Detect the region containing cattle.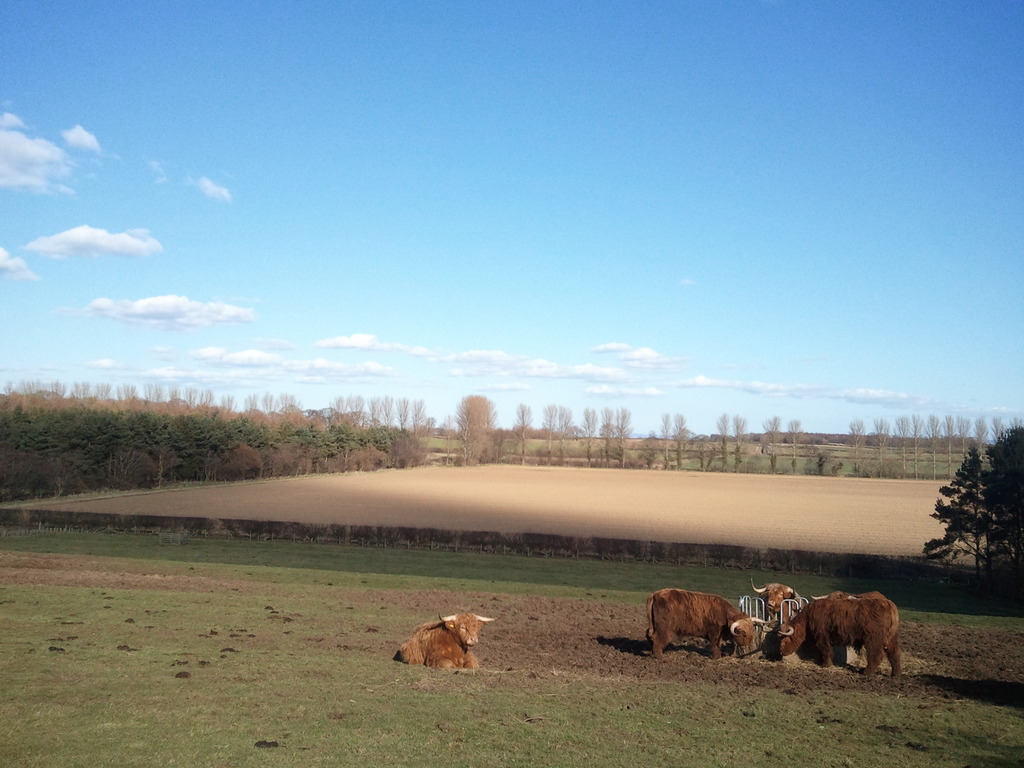
bbox=[390, 612, 492, 669].
